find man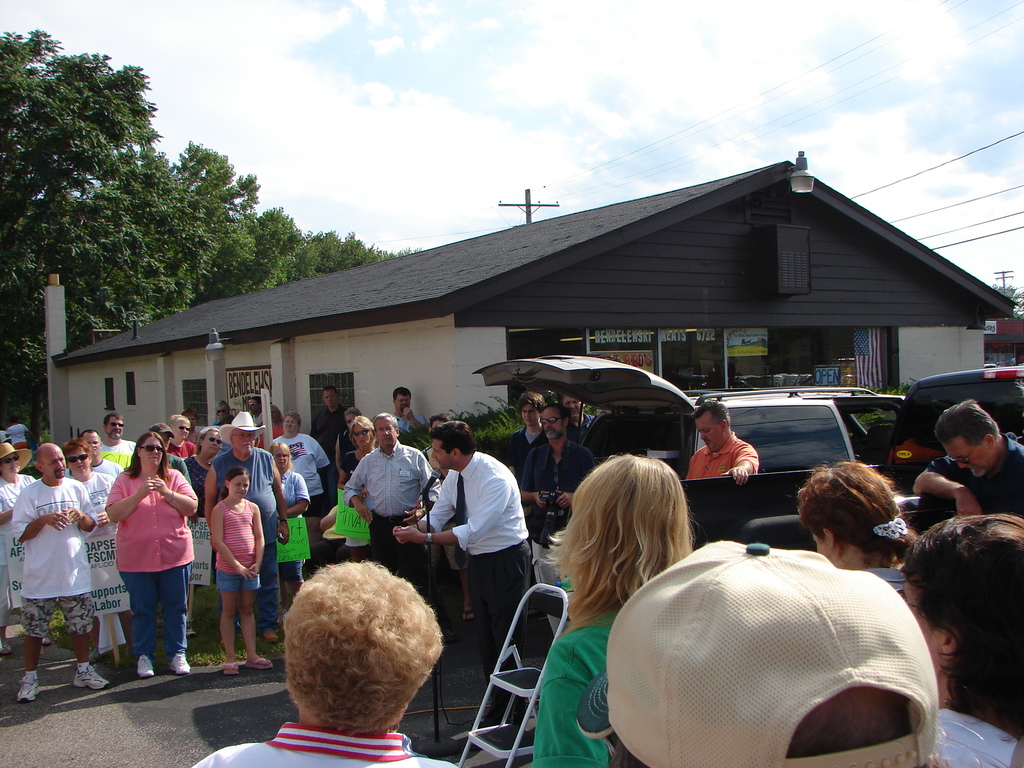
left=561, top=390, right=600, bottom=447
